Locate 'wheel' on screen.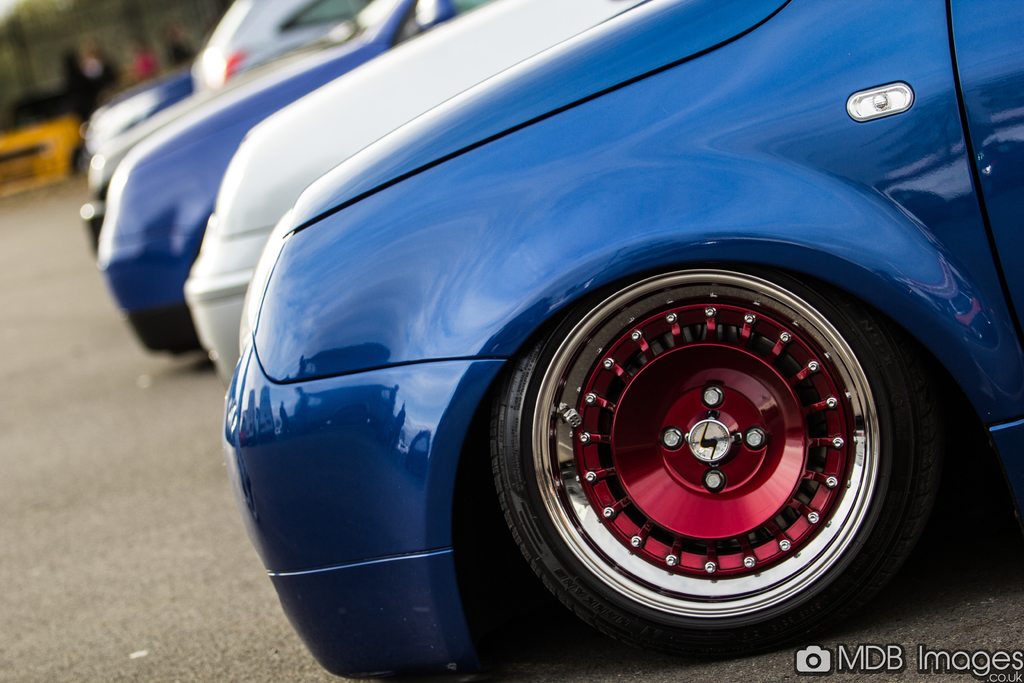
On screen at {"x1": 489, "y1": 257, "x2": 958, "y2": 639}.
